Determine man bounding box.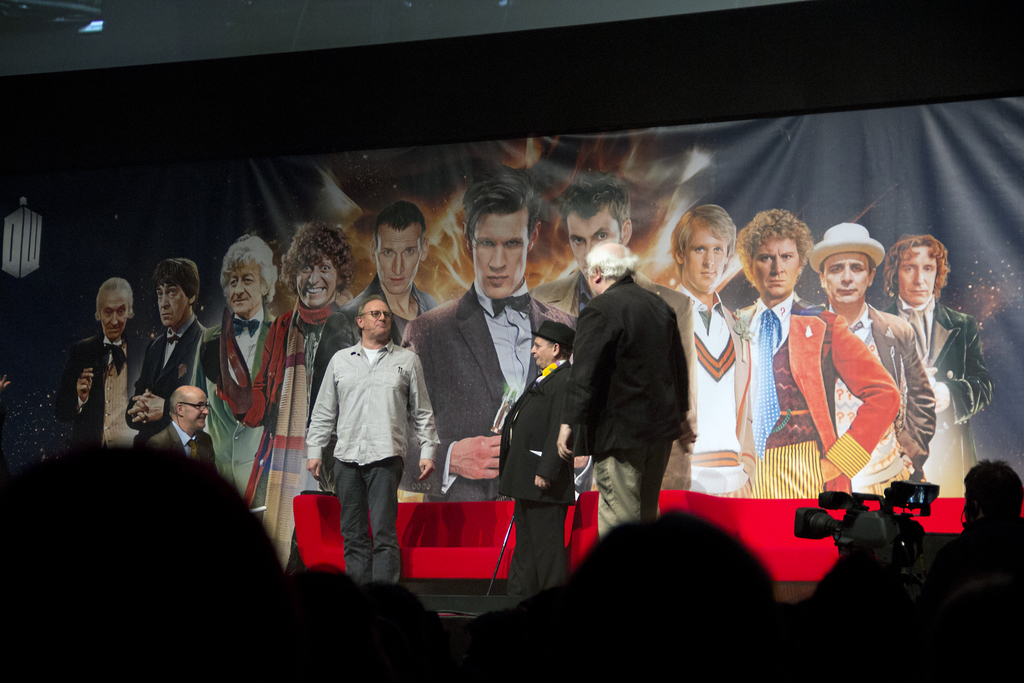
Determined: <bbox>532, 170, 694, 483</bbox>.
